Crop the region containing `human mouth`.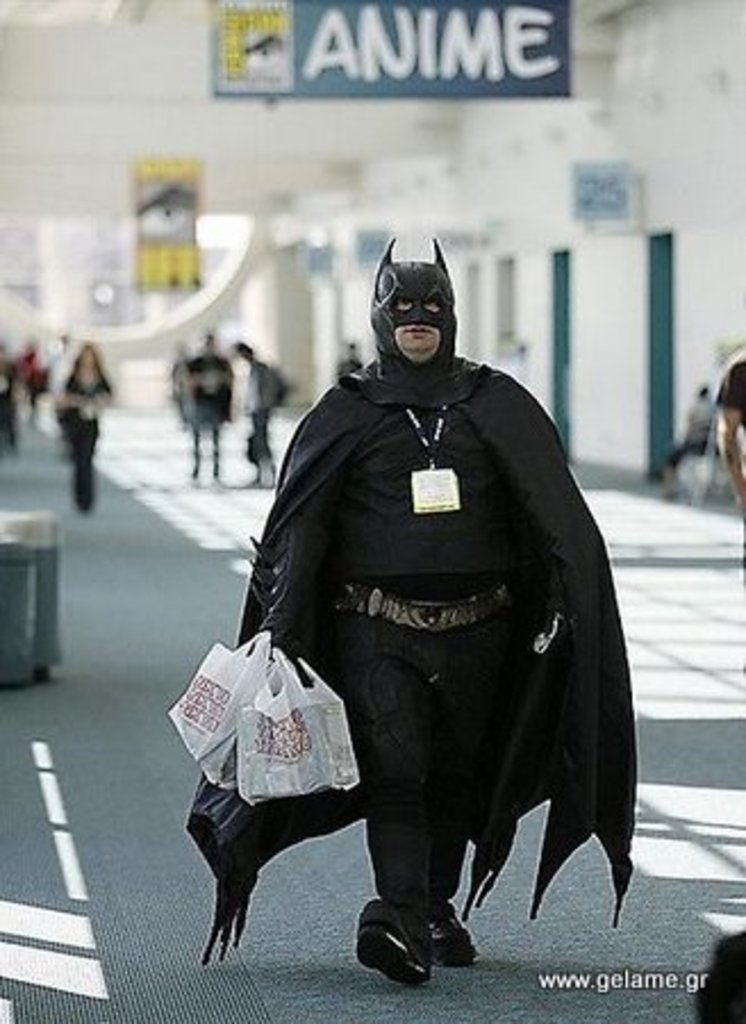
Crop region: Rect(398, 321, 434, 337).
